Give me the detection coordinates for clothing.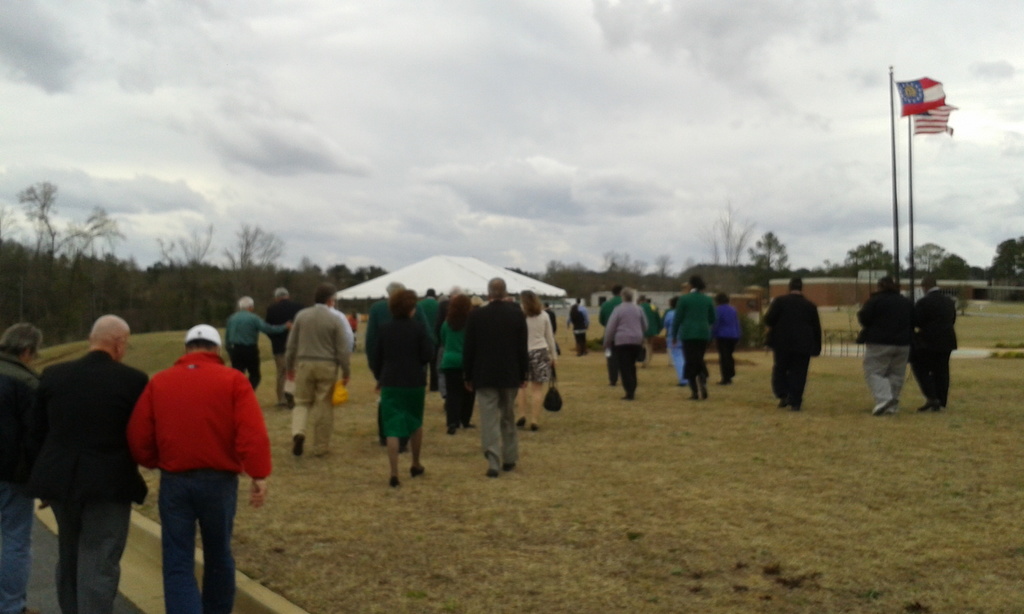
bbox(127, 353, 276, 613).
